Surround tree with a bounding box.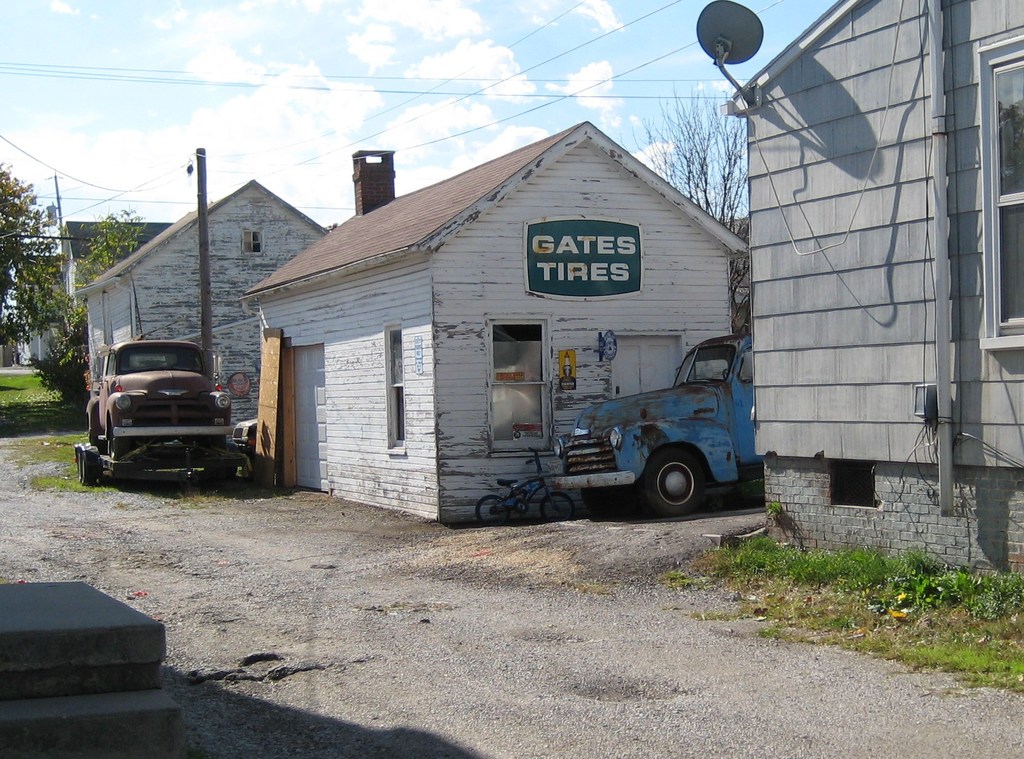
[x1=627, y1=97, x2=743, y2=348].
